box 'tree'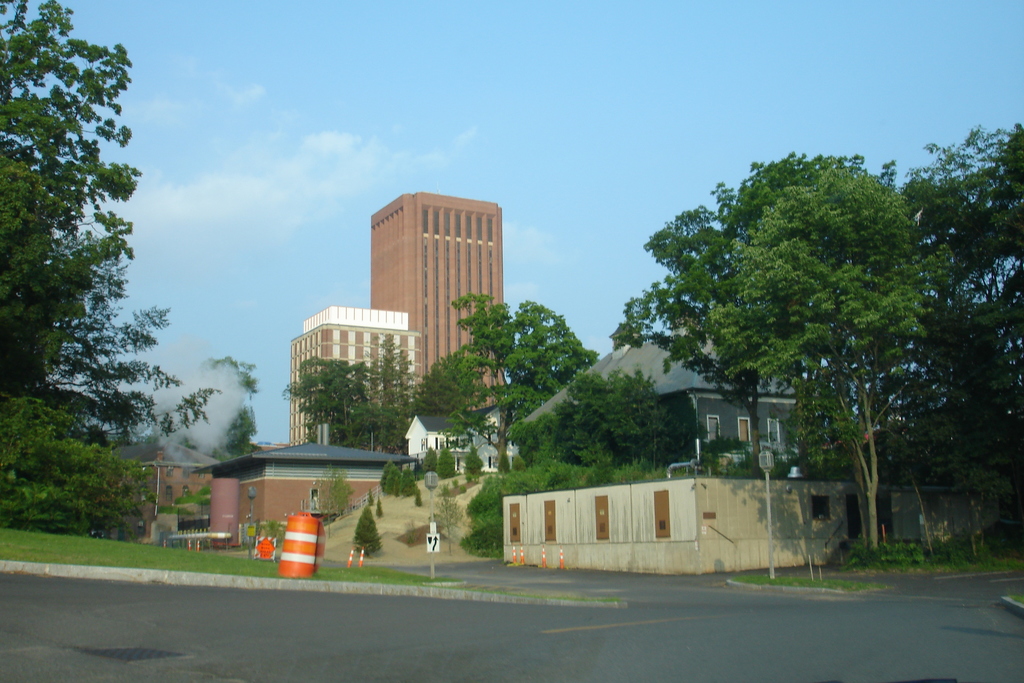
[x1=300, y1=346, x2=419, y2=487]
